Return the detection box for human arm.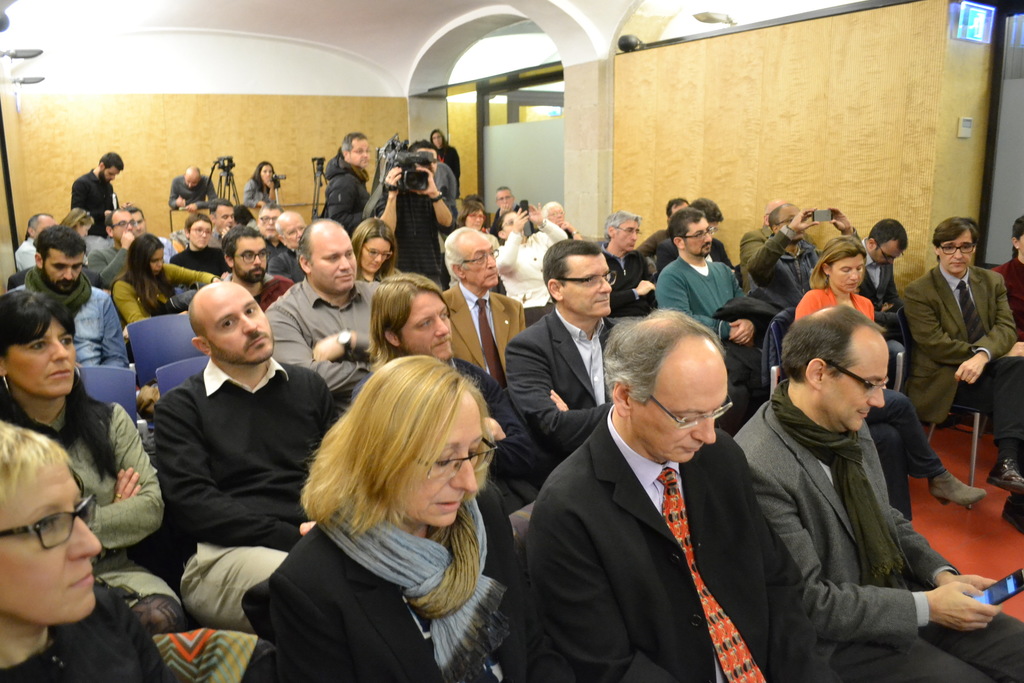
[70,173,97,215].
